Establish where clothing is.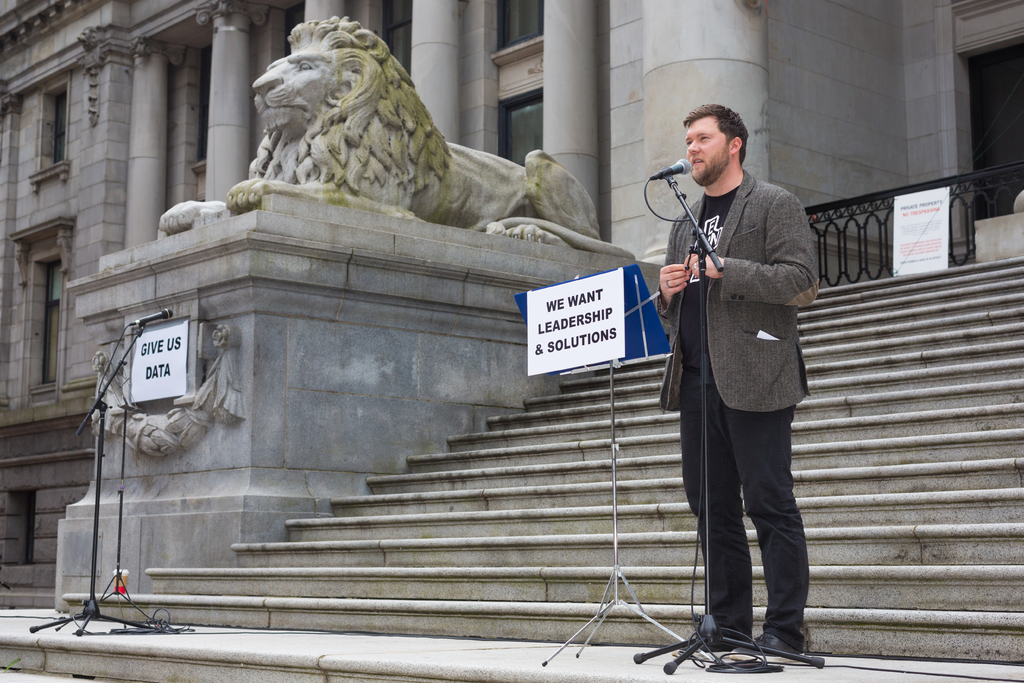
Established at select_region(653, 124, 828, 611).
